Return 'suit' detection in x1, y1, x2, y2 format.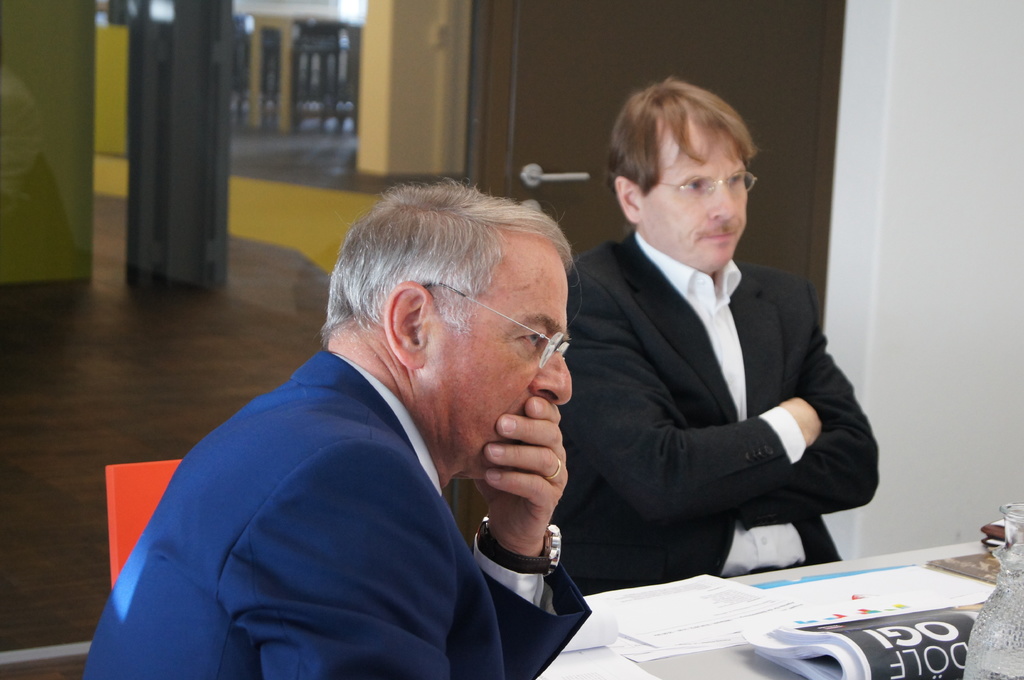
550, 210, 883, 596.
